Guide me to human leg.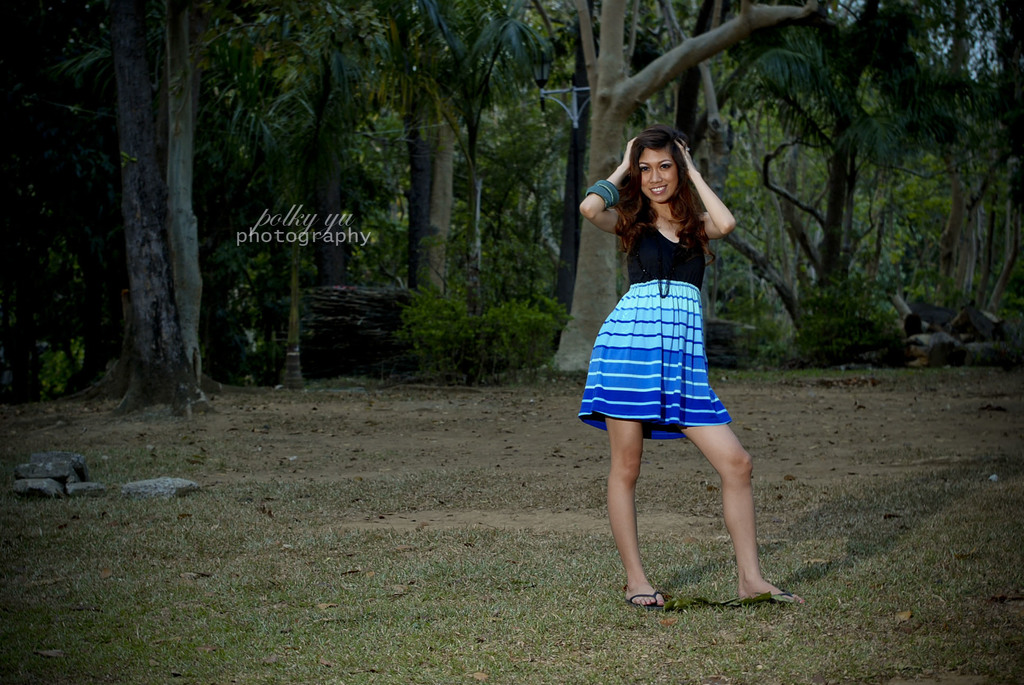
Guidance: box=[700, 374, 777, 620].
